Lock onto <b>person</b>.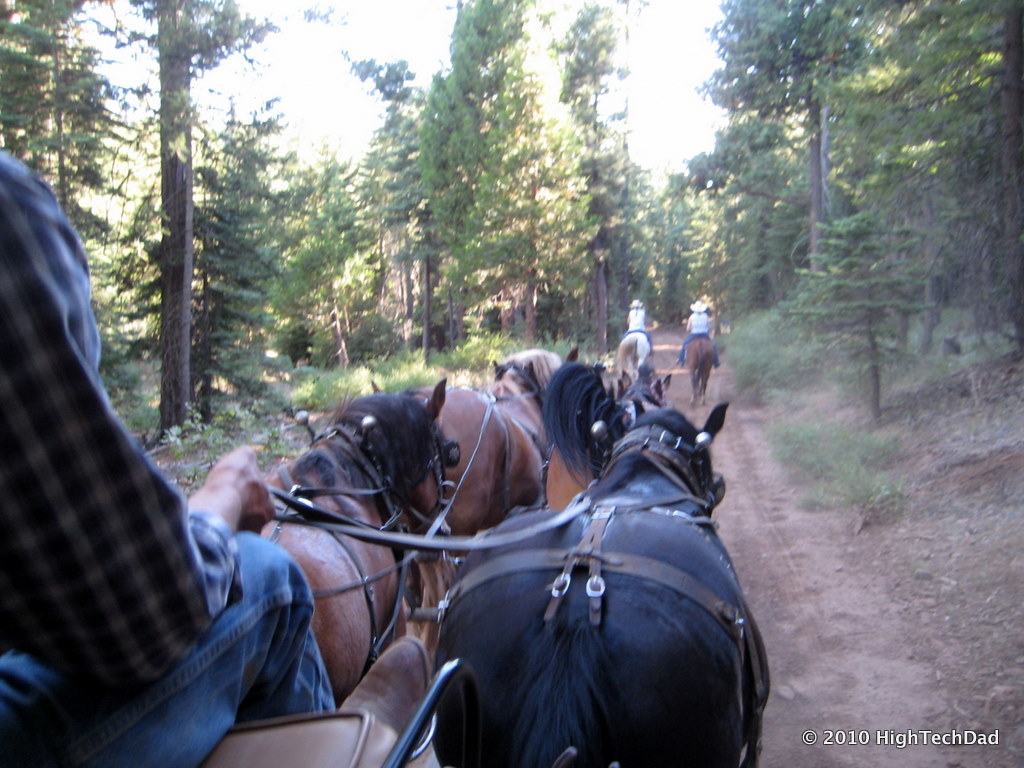
Locked: (0,146,344,767).
